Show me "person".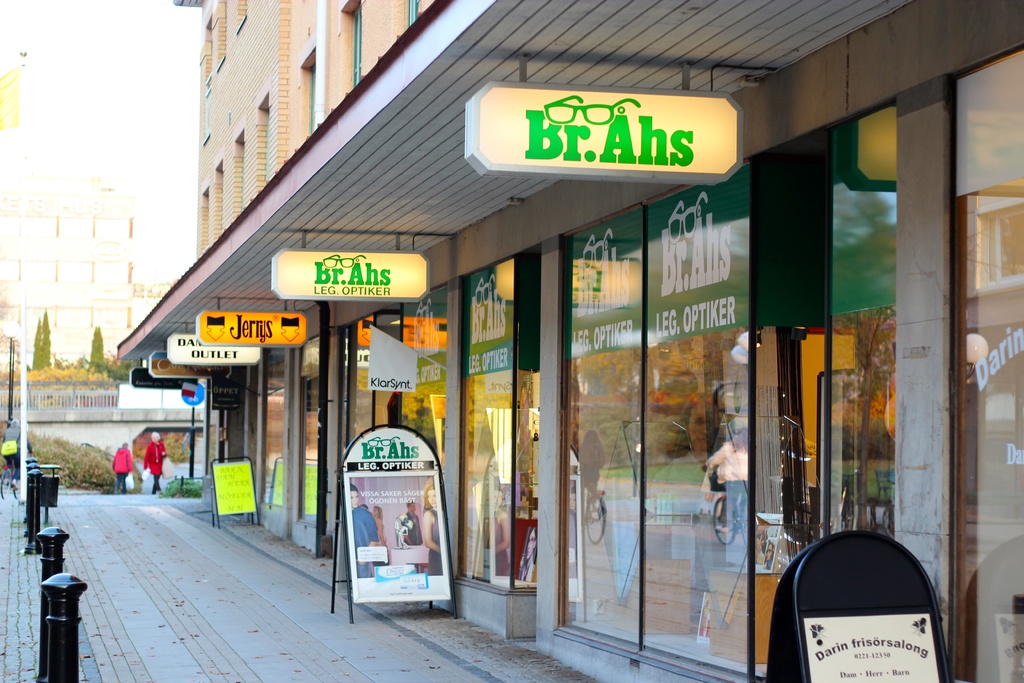
"person" is here: x1=349 y1=486 x2=382 y2=574.
